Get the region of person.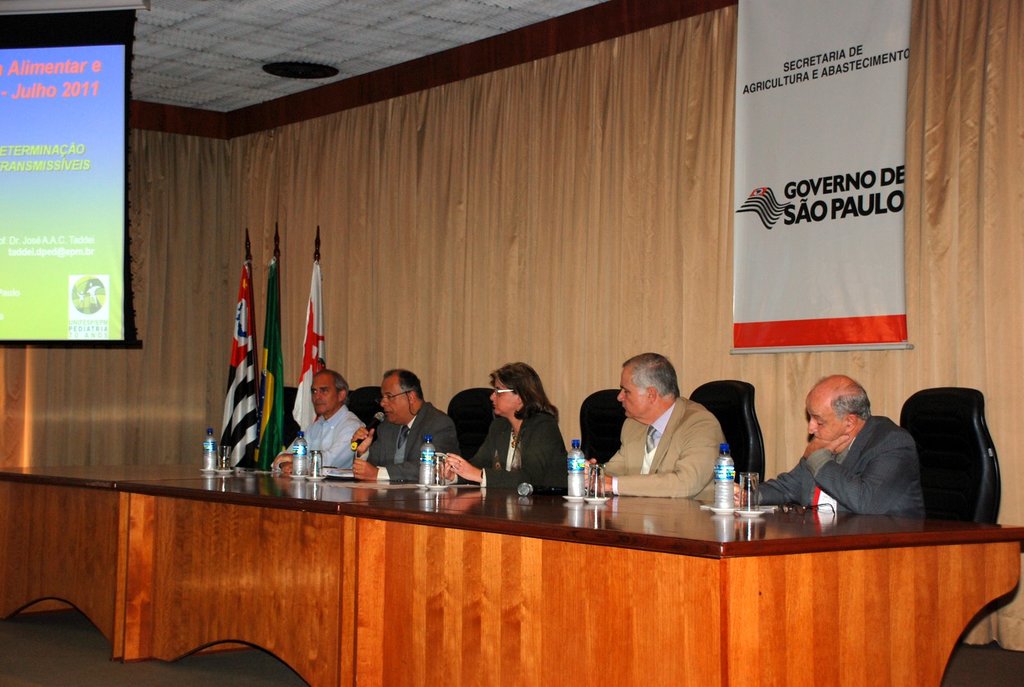
bbox=(733, 377, 930, 509).
